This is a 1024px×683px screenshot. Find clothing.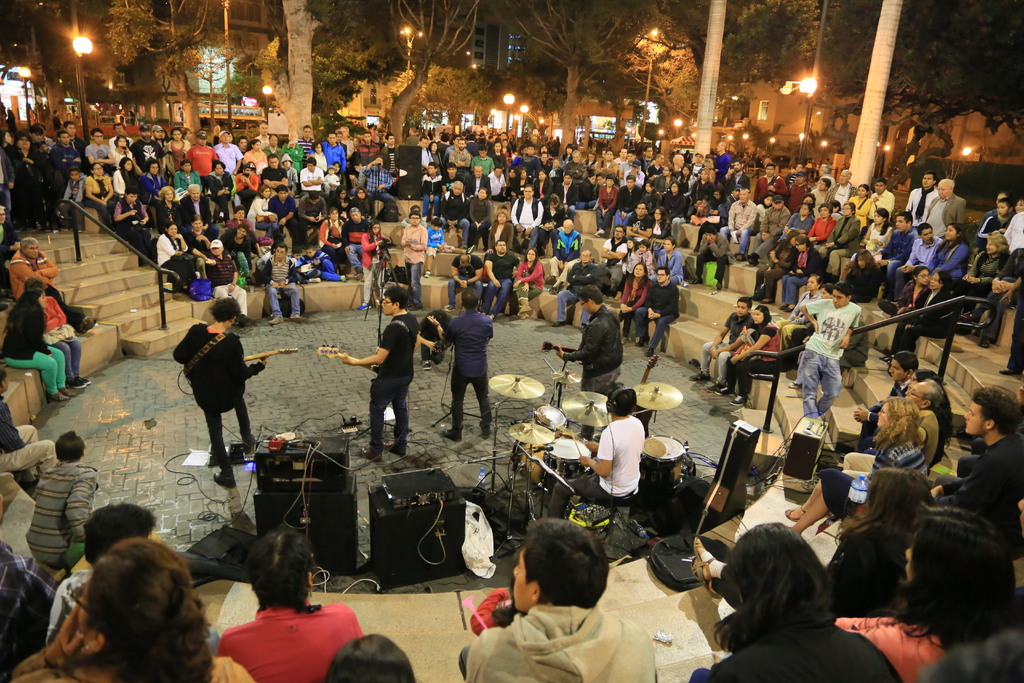
Bounding box: (left=44, top=573, right=98, bottom=644).
